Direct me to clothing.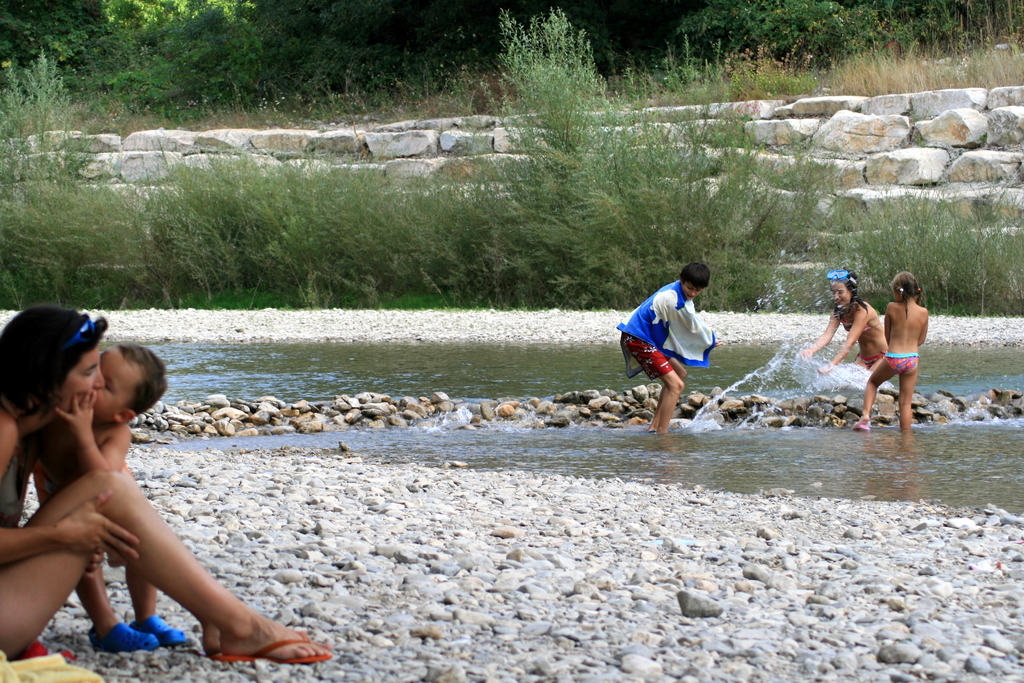
Direction: 623:333:672:383.
